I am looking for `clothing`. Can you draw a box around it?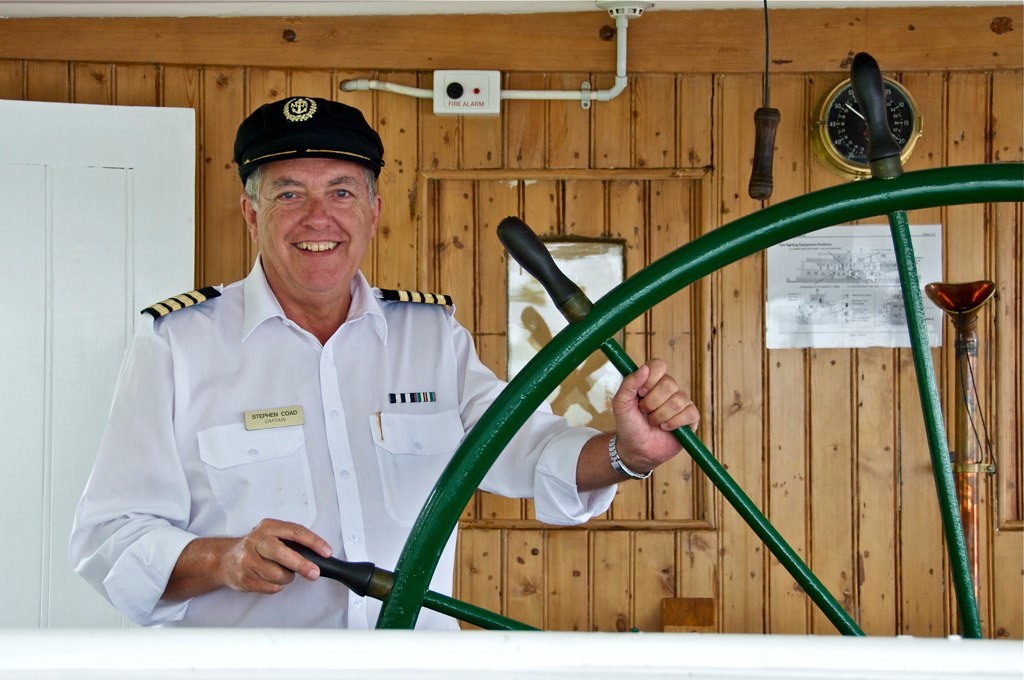
Sure, the bounding box is bbox=[72, 250, 617, 632].
